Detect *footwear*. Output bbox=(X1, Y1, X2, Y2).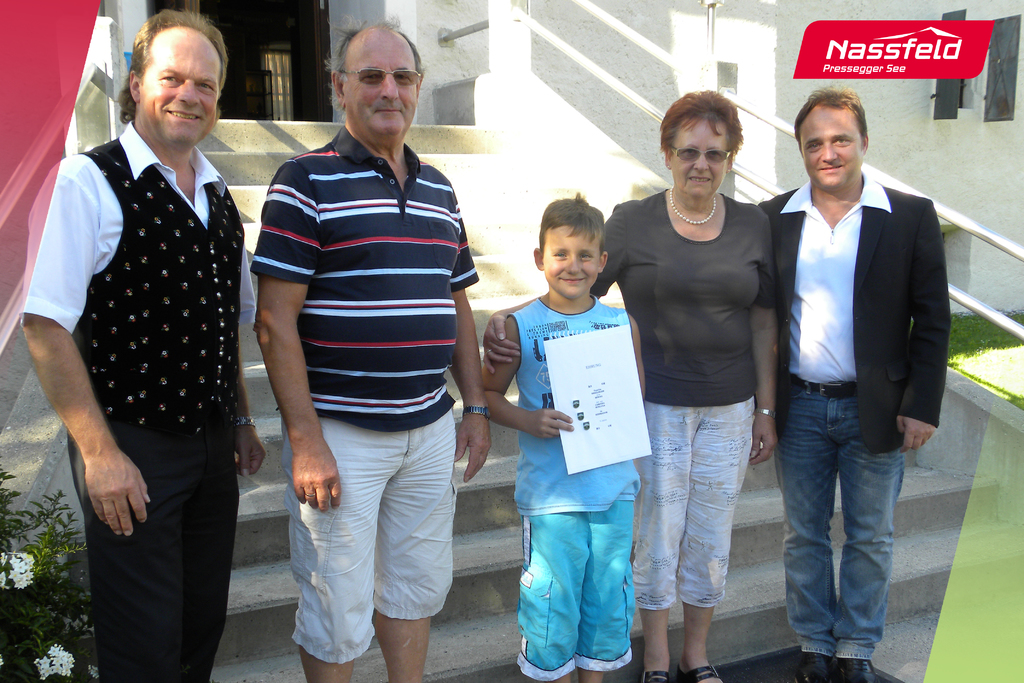
bbox=(639, 671, 674, 682).
